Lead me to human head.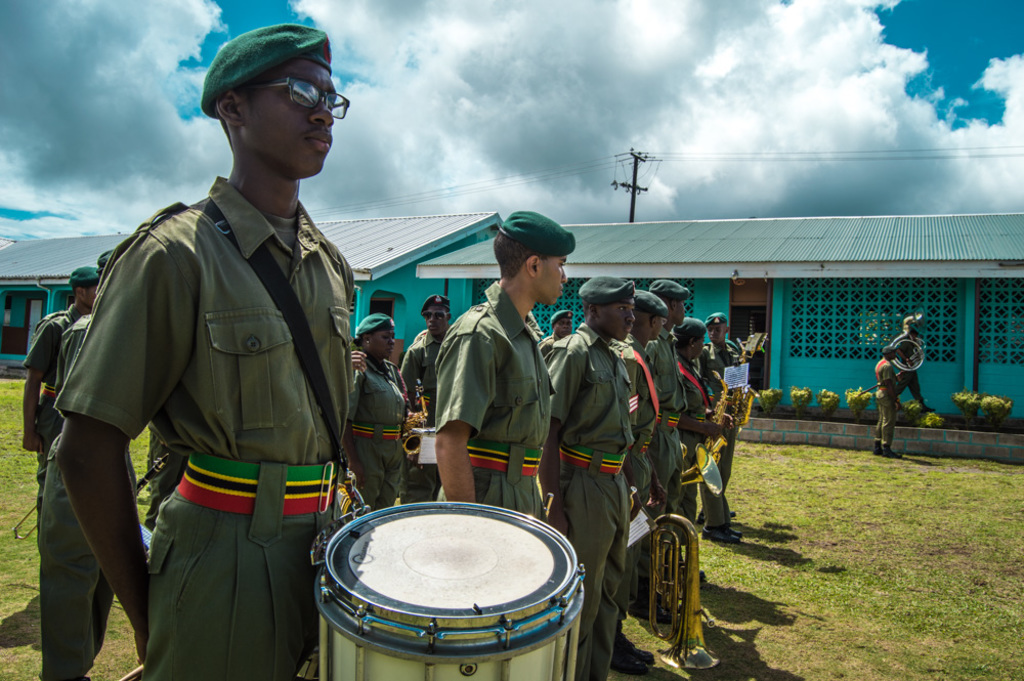
Lead to rect(672, 314, 708, 358).
